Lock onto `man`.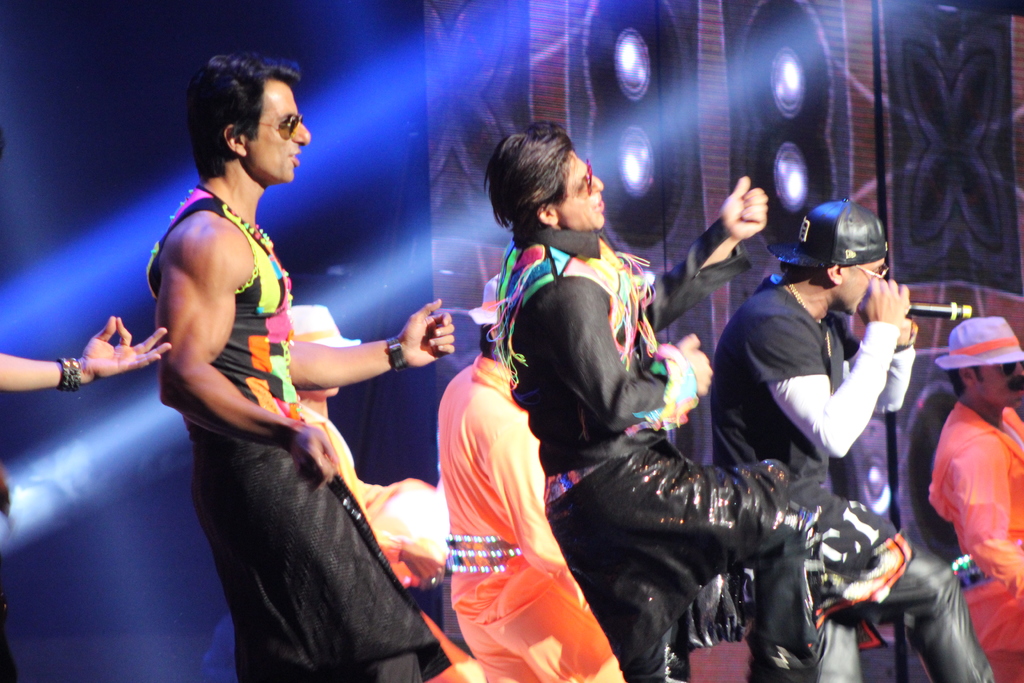
Locked: {"x1": 483, "y1": 118, "x2": 816, "y2": 682}.
